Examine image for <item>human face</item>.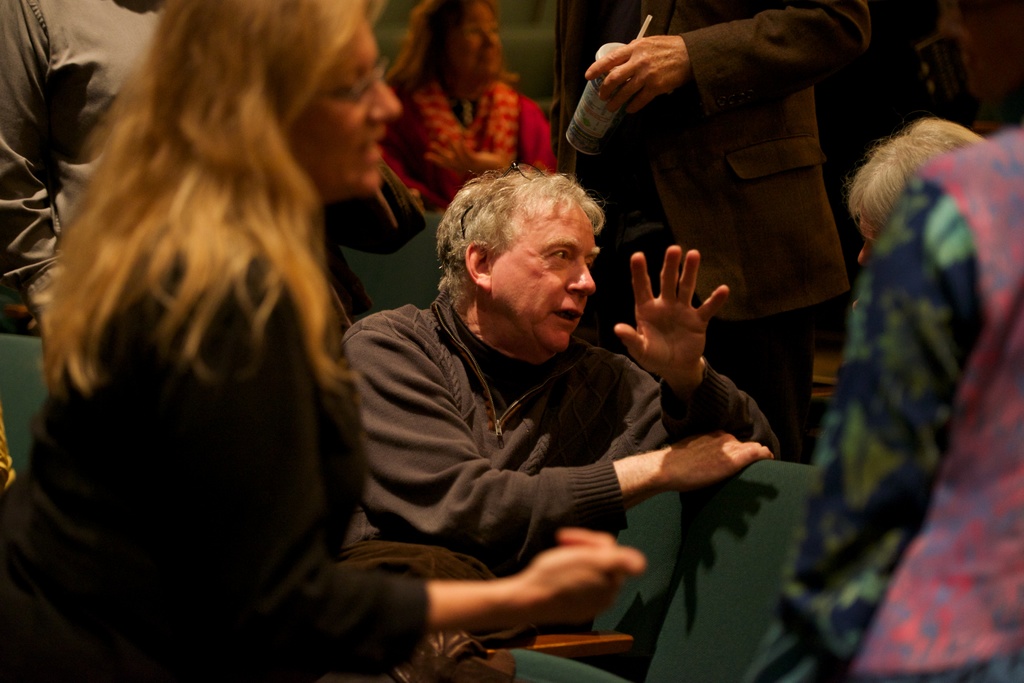
Examination result: (439, 0, 505, 89).
